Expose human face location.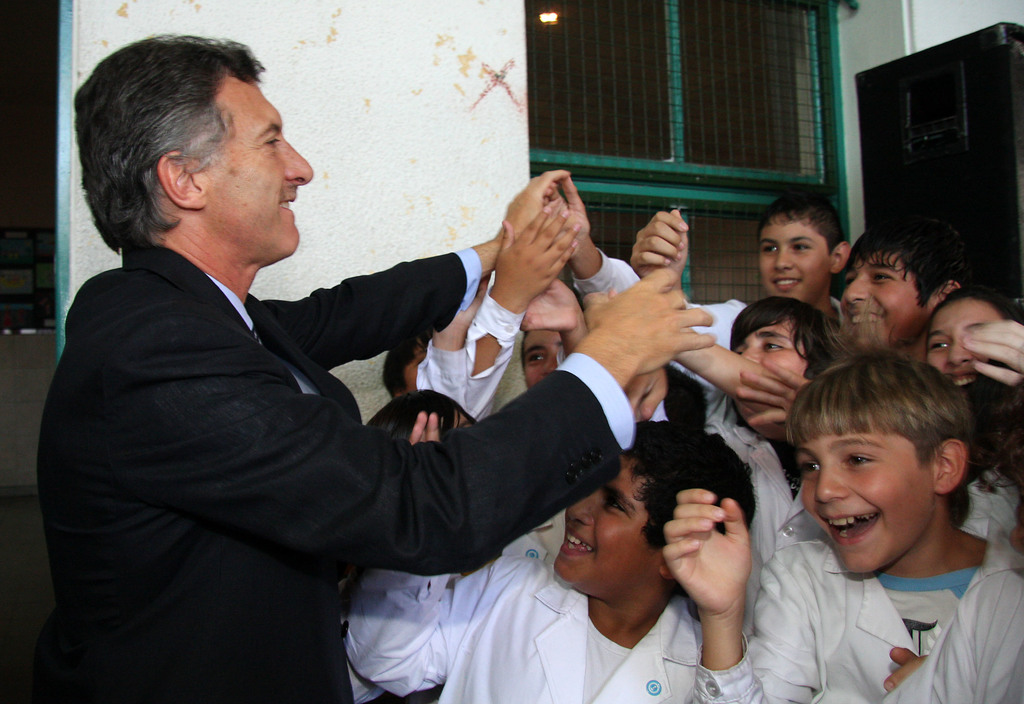
Exposed at bbox=(922, 298, 1000, 385).
